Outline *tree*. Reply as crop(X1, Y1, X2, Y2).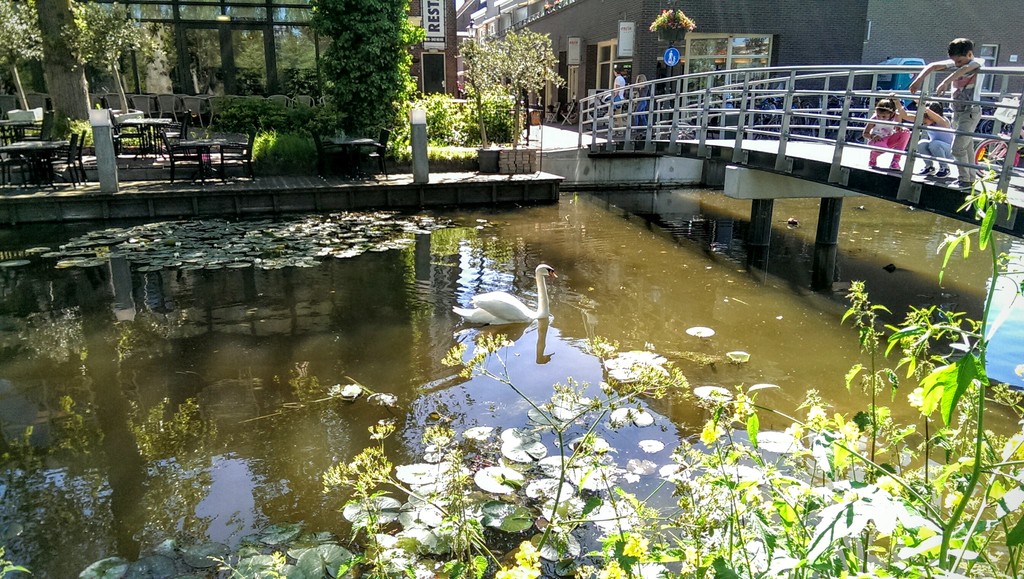
crop(73, 0, 143, 129).
